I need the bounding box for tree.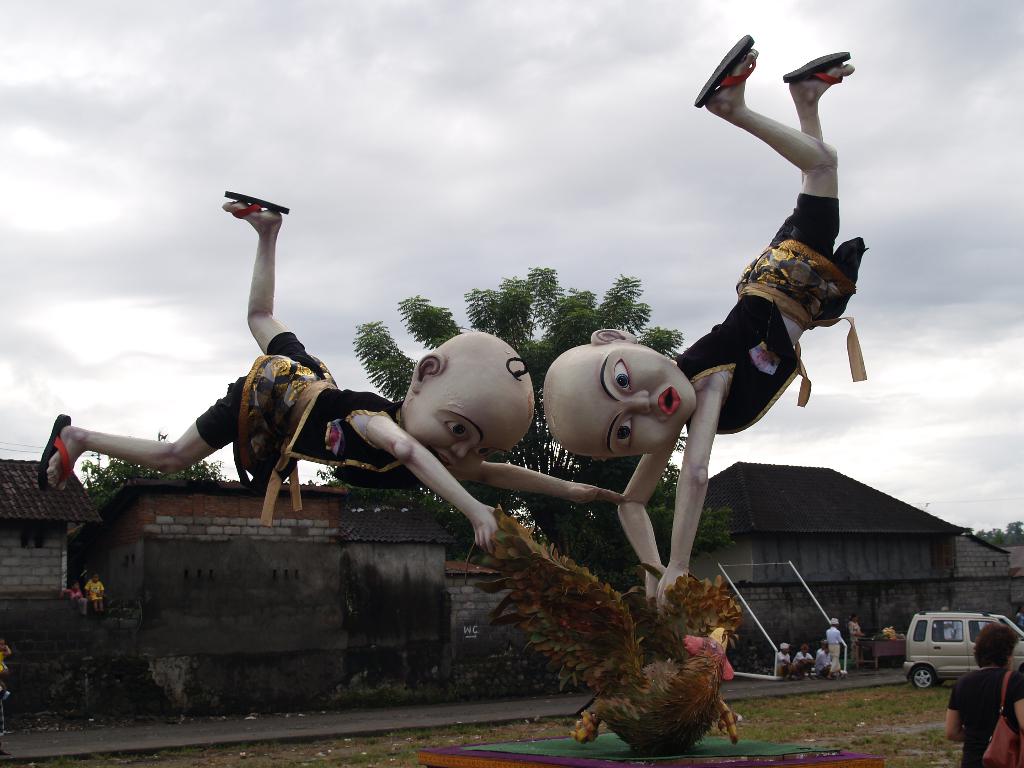
Here it is: box=[972, 514, 1023, 557].
